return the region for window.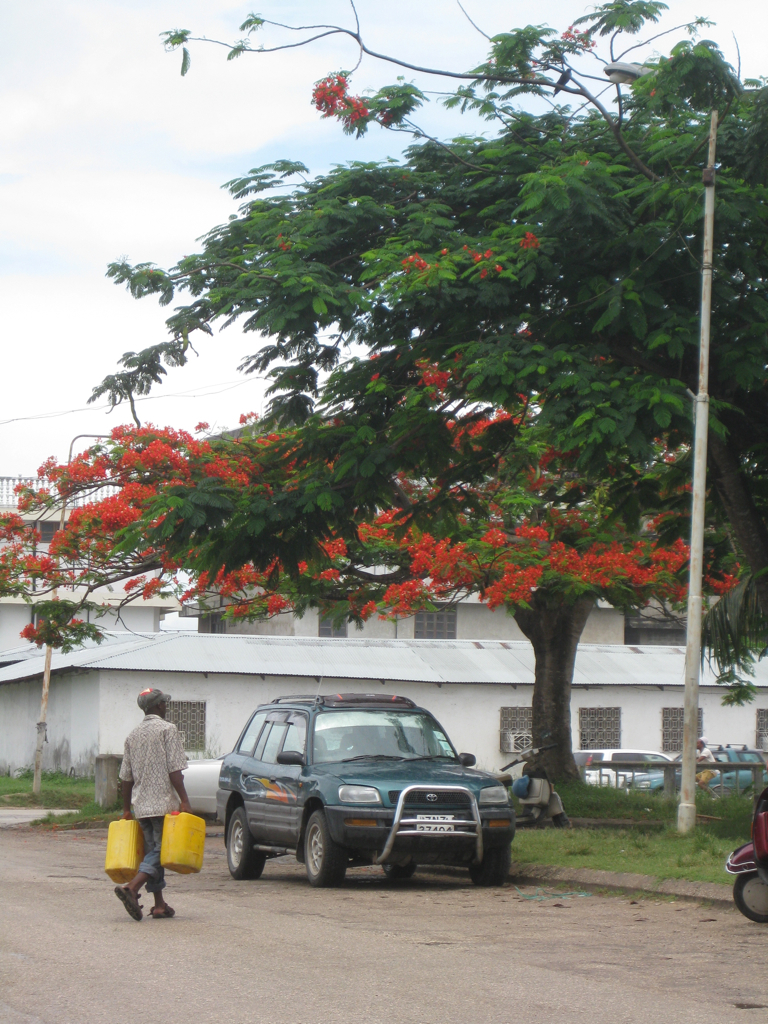
crop(753, 711, 767, 750).
